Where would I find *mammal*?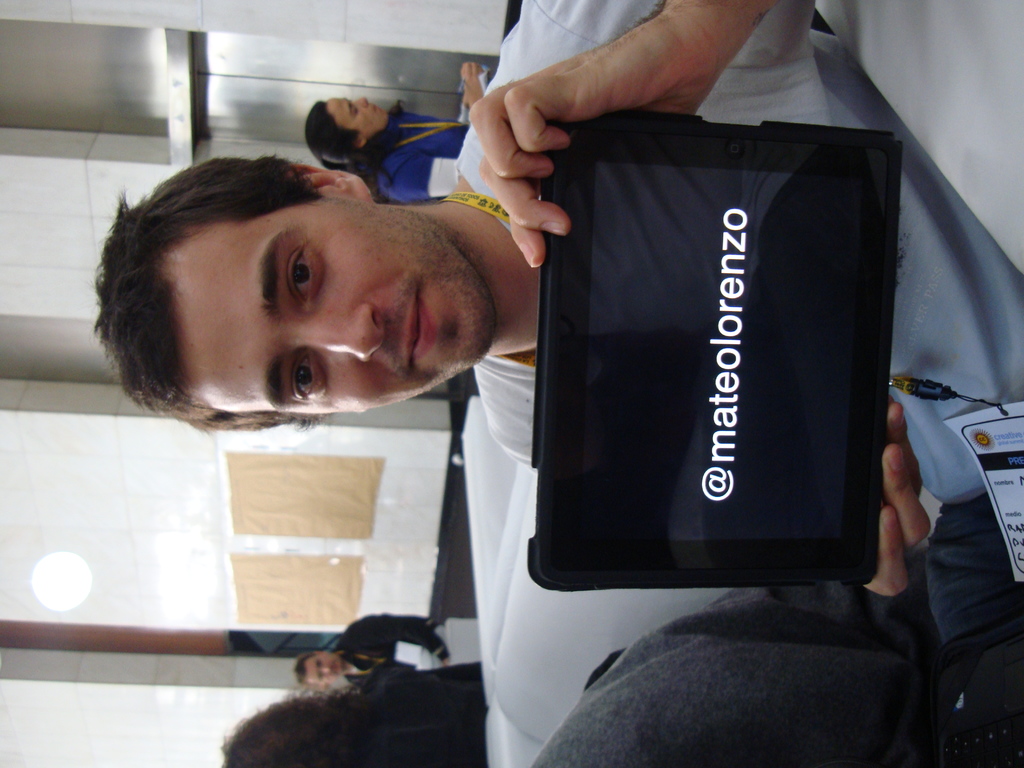
At (left=527, top=579, right=1021, bottom=767).
